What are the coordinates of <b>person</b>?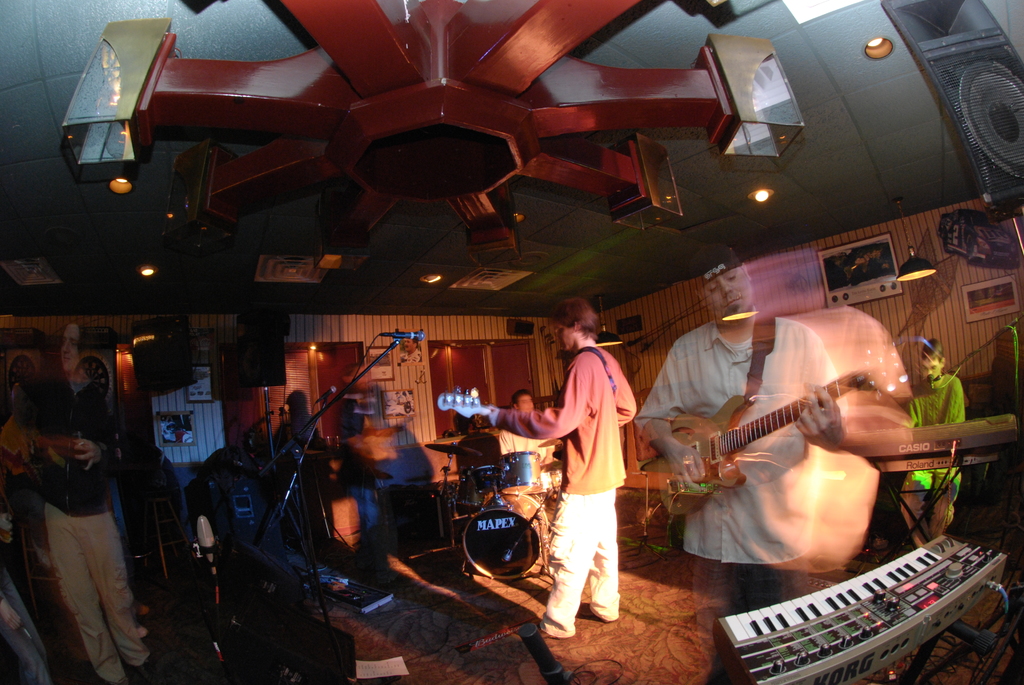
<region>900, 340, 964, 544</region>.
